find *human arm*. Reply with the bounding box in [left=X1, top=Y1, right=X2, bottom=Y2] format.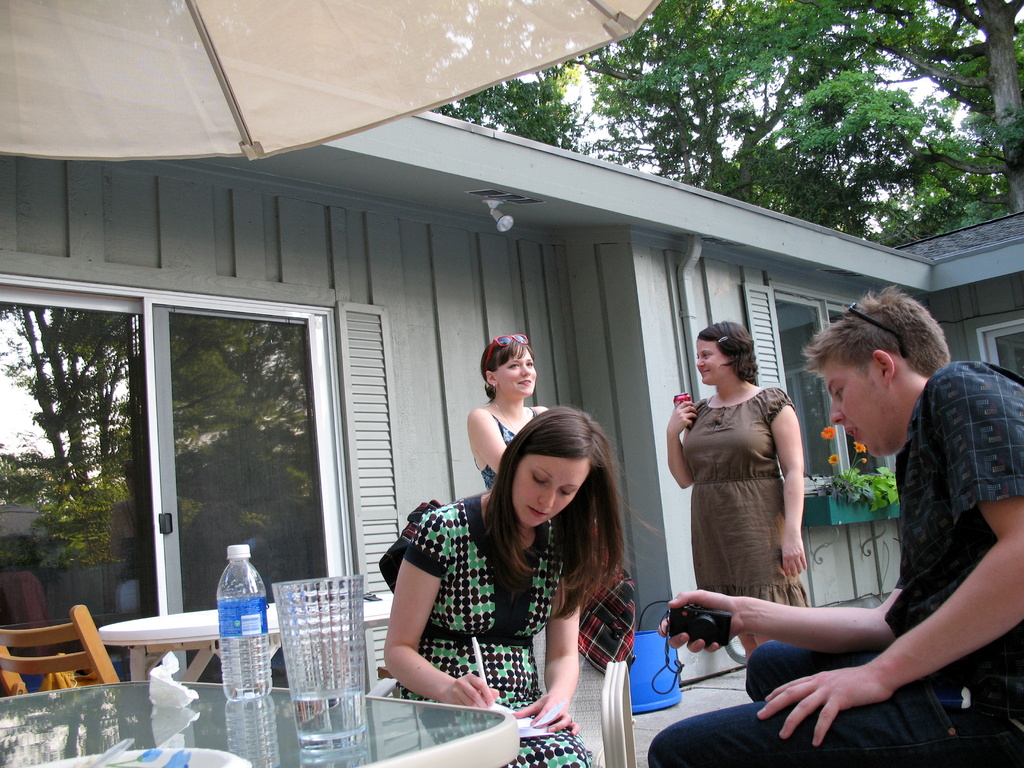
[left=753, top=362, right=1023, bottom=748].
